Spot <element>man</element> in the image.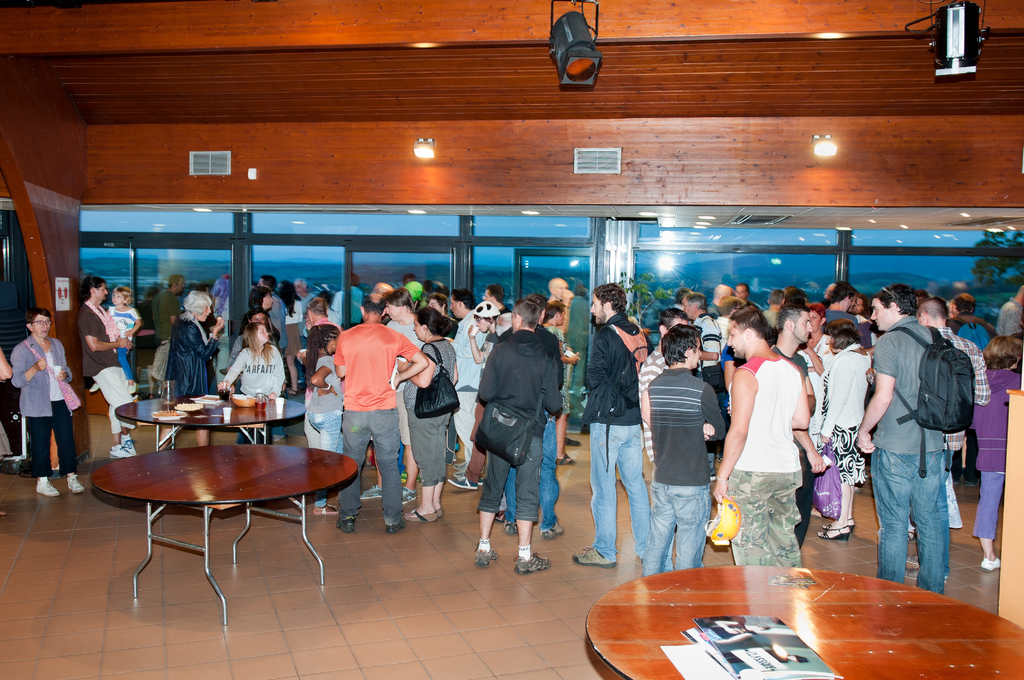
<element>man</element> found at {"x1": 572, "y1": 280, "x2": 652, "y2": 569}.
